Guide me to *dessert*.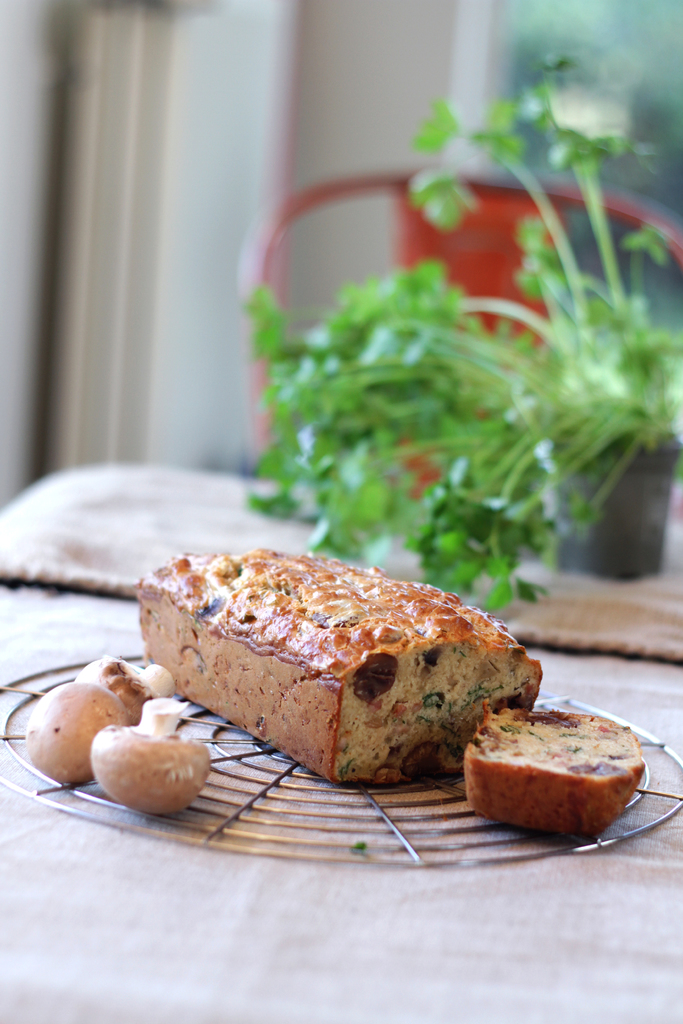
Guidance: 137,554,536,785.
